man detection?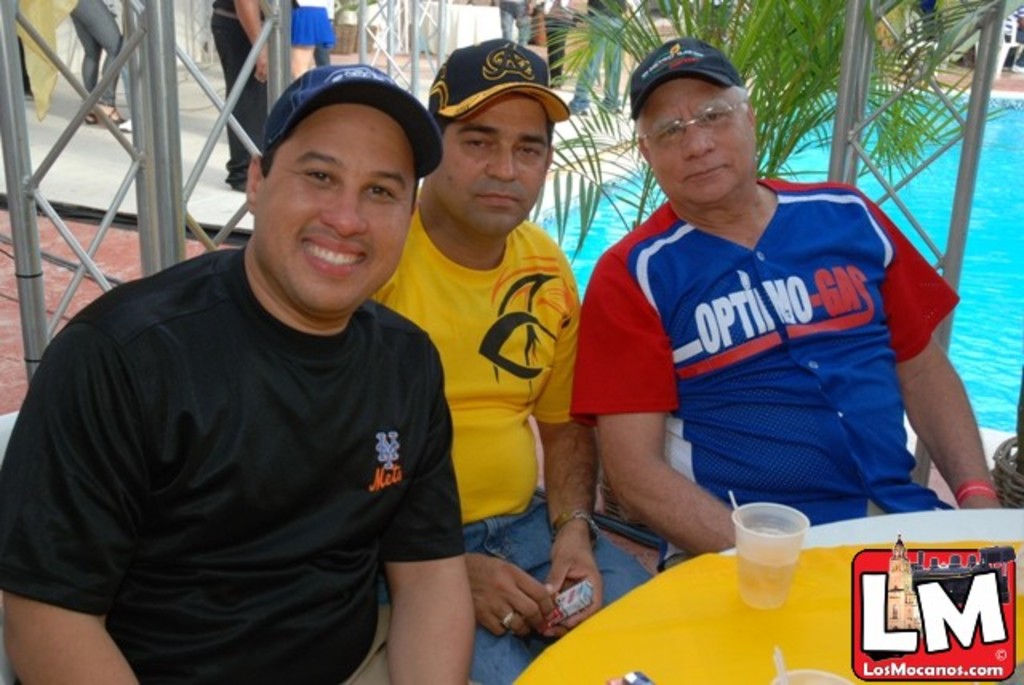
locate(35, 50, 520, 677)
